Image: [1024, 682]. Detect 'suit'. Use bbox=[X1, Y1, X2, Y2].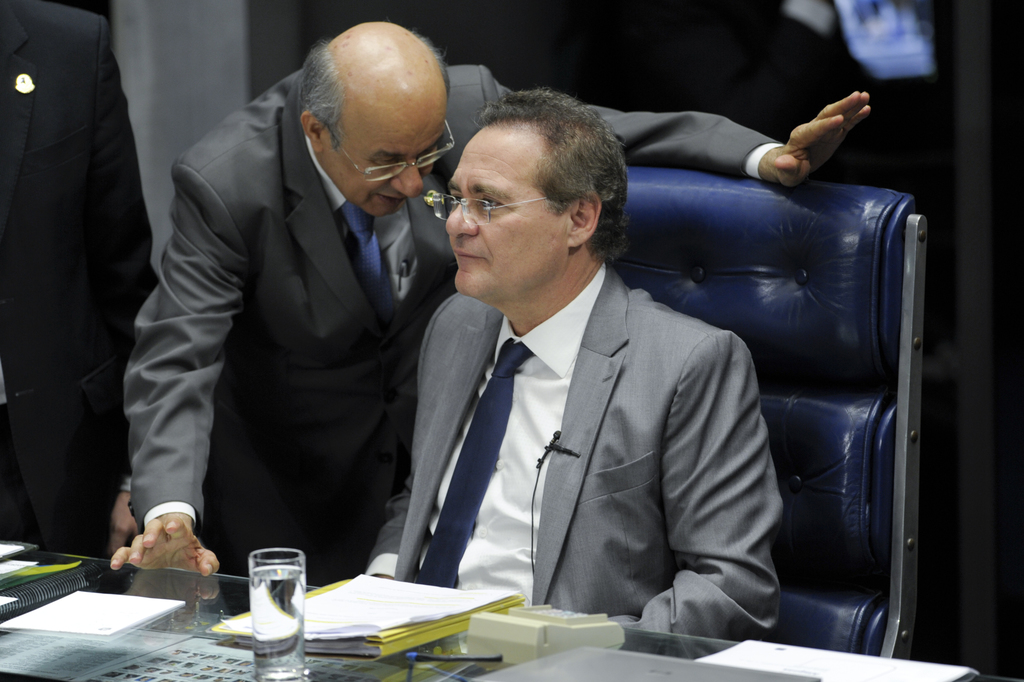
bbox=[120, 69, 786, 616].
